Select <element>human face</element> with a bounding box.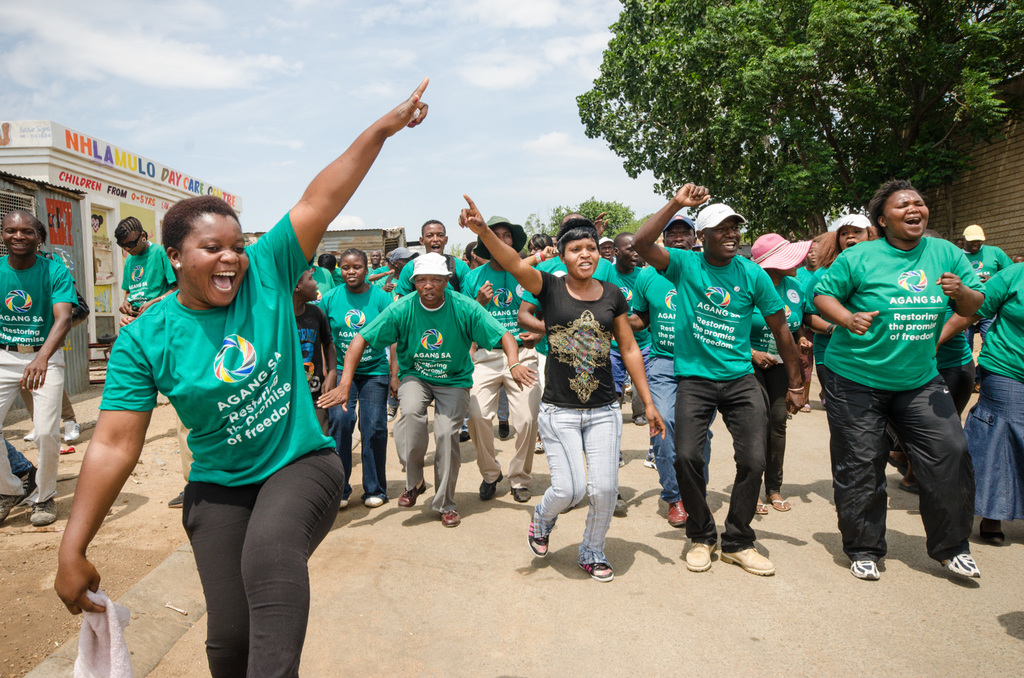
locate(420, 222, 447, 258).
